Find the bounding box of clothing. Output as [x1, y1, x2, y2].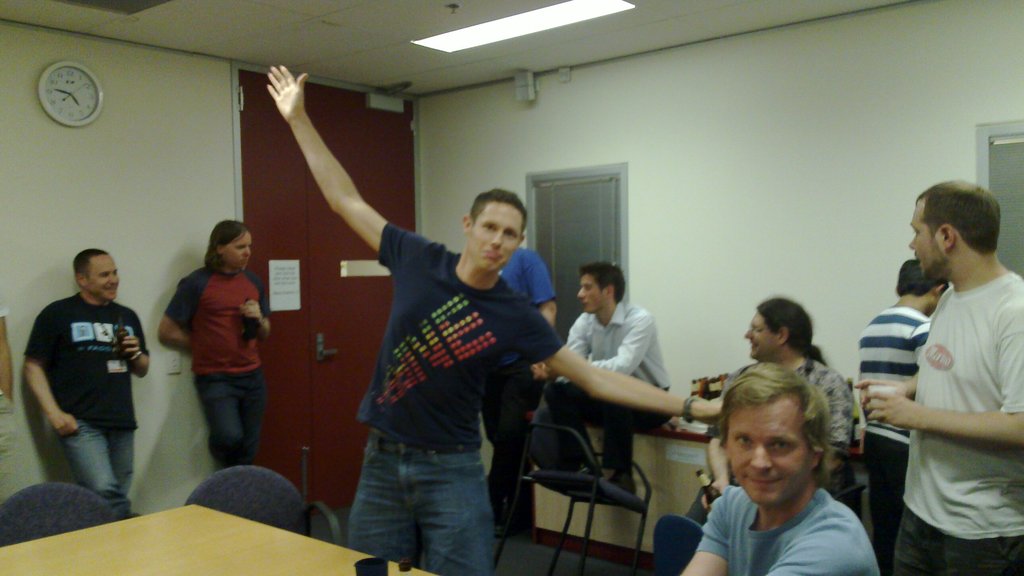
[165, 262, 268, 474].
